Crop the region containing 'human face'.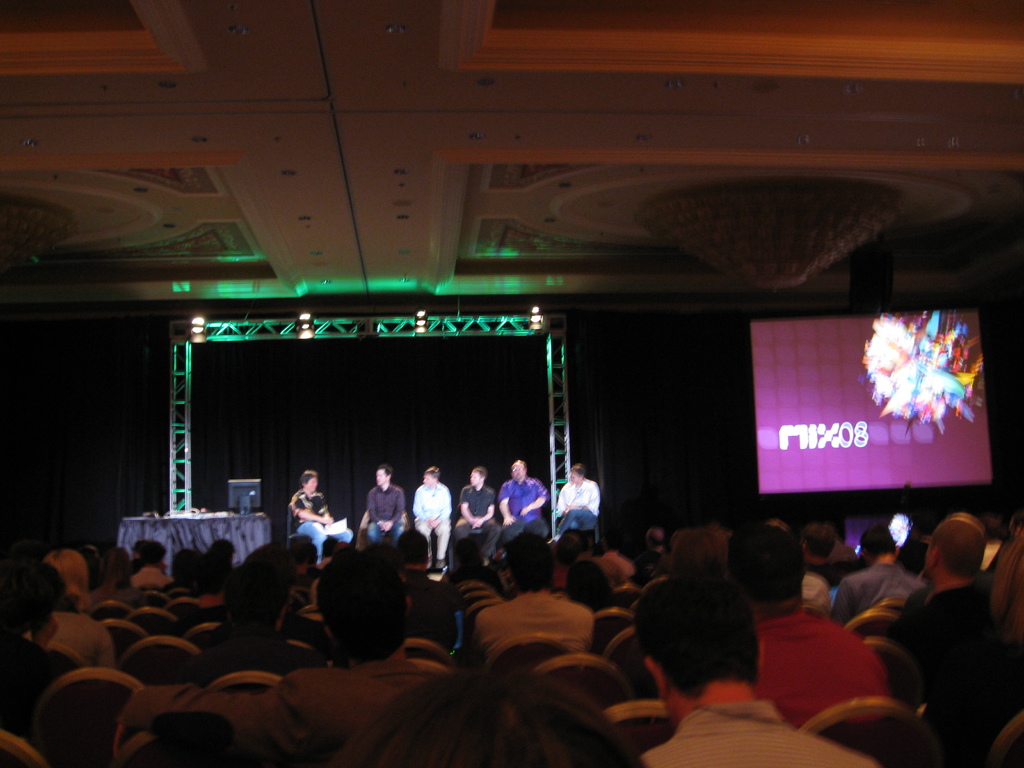
Crop region: l=420, t=471, r=432, b=490.
